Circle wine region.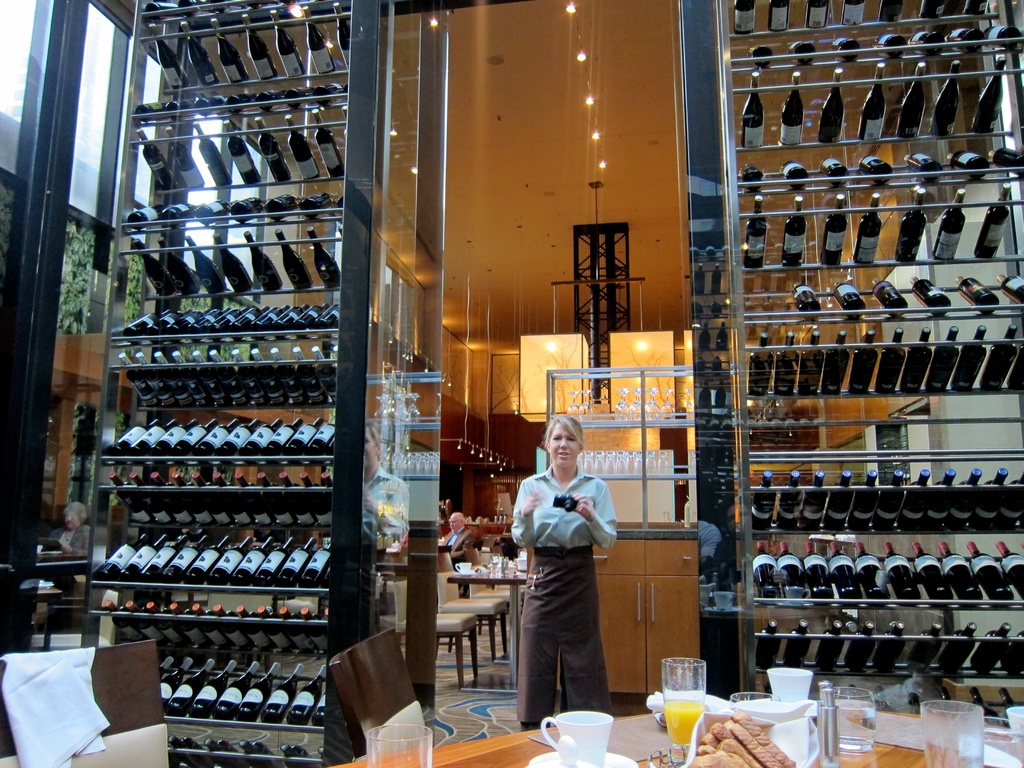
Region: (792, 284, 820, 318).
